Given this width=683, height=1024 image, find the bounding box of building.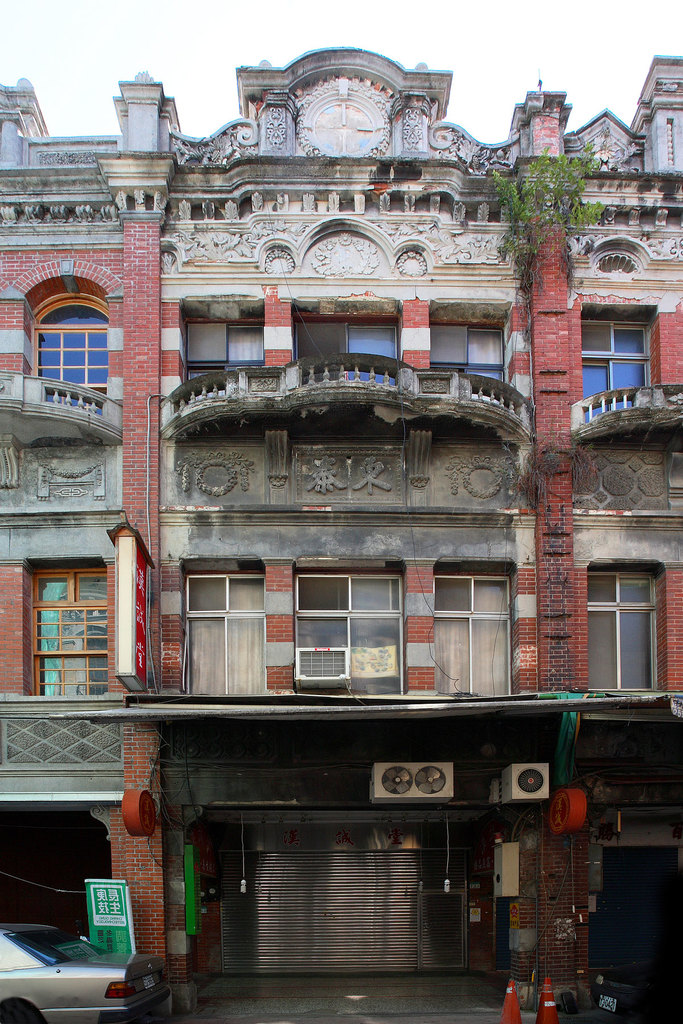
crop(0, 43, 682, 1016).
